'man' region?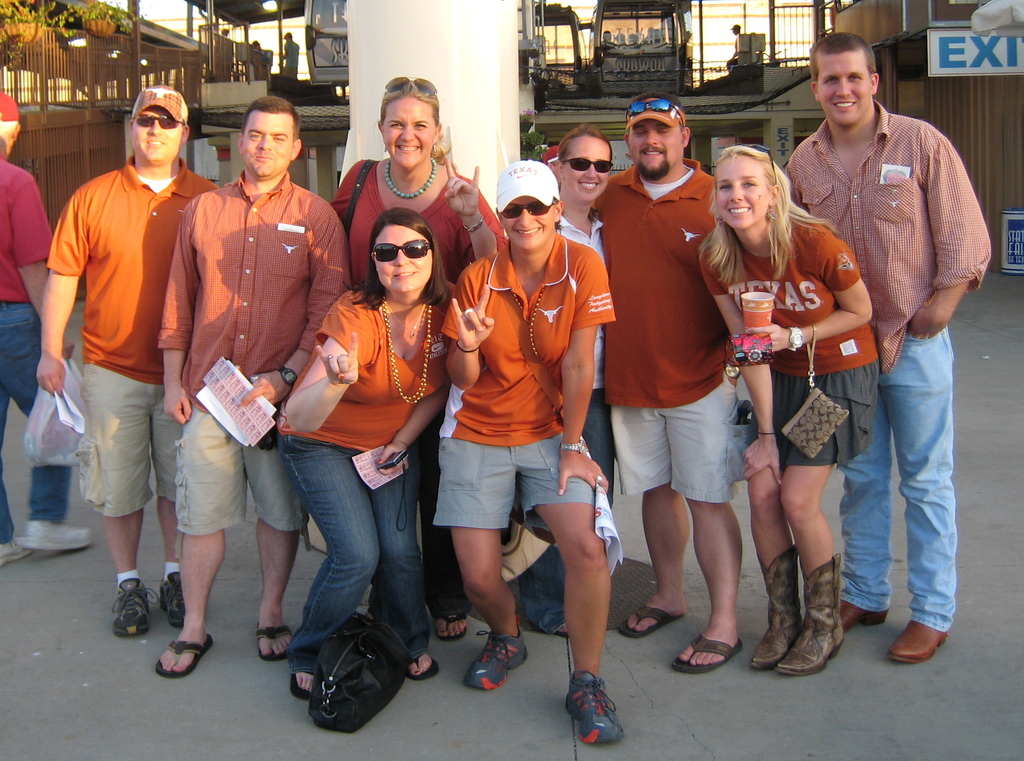
bbox=(0, 85, 95, 567)
